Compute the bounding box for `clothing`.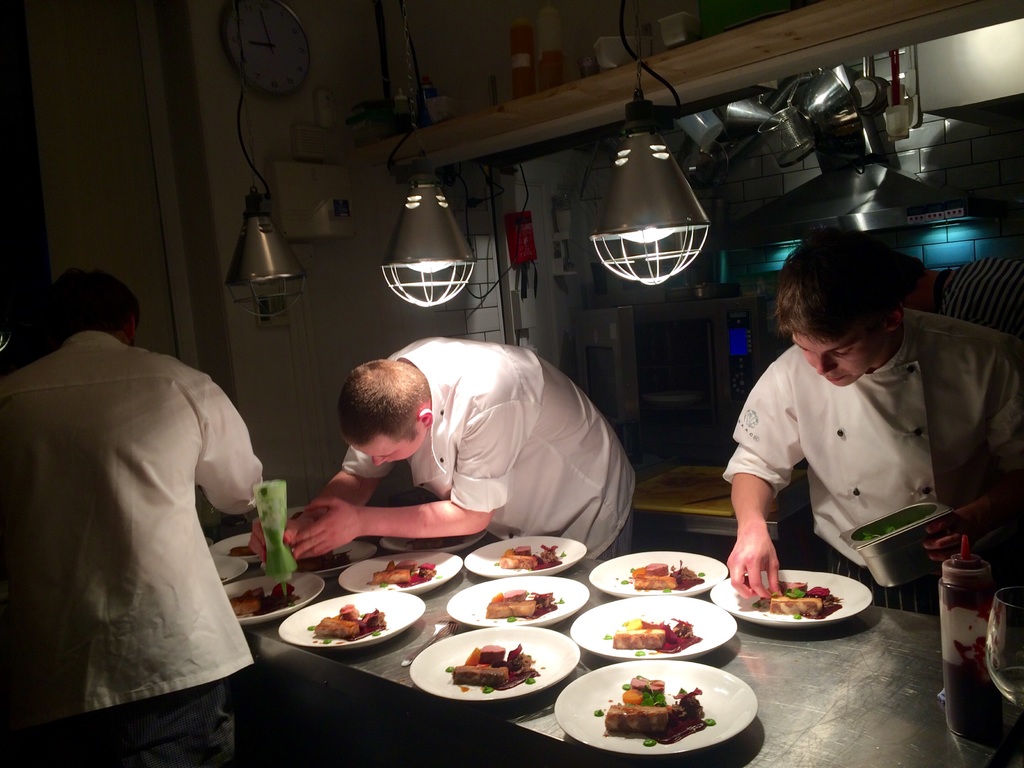
{"left": 0, "top": 323, "right": 268, "bottom": 767}.
